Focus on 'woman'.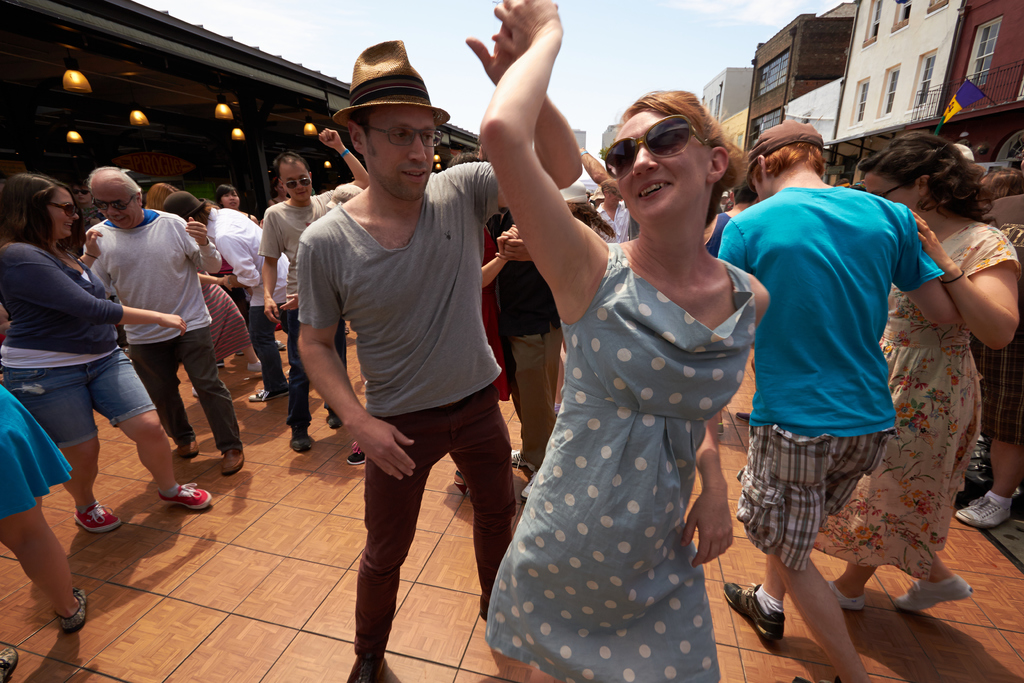
Focused at [805,127,1023,617].
